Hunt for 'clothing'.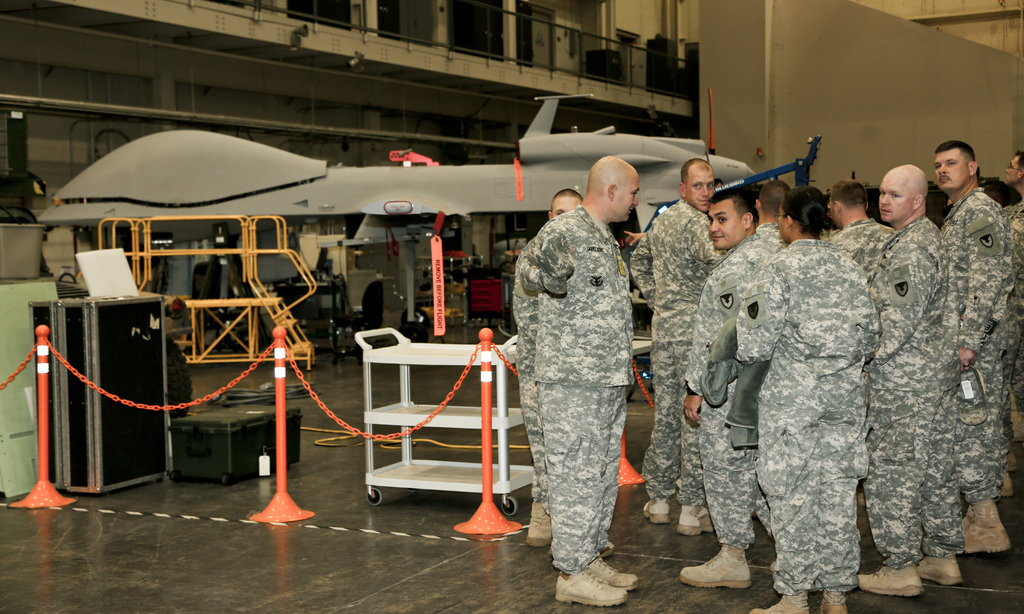
Hunted down at x1=519 y1=217 x2=548 y2=501.
